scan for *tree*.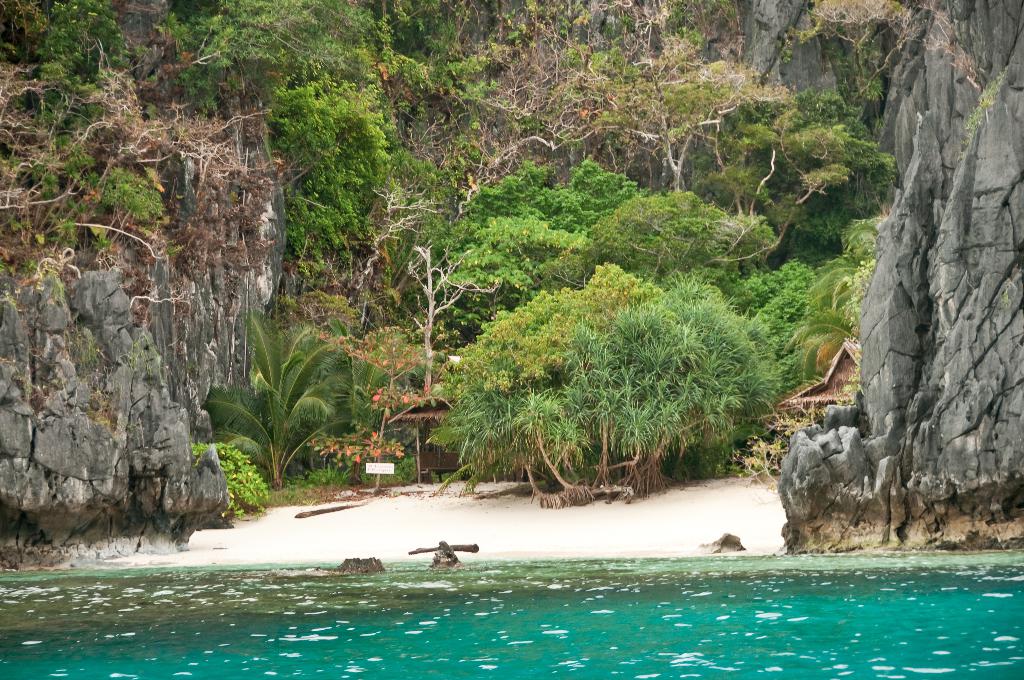
Scan result: x1=183, y1=303, x2=383, y2=487.
